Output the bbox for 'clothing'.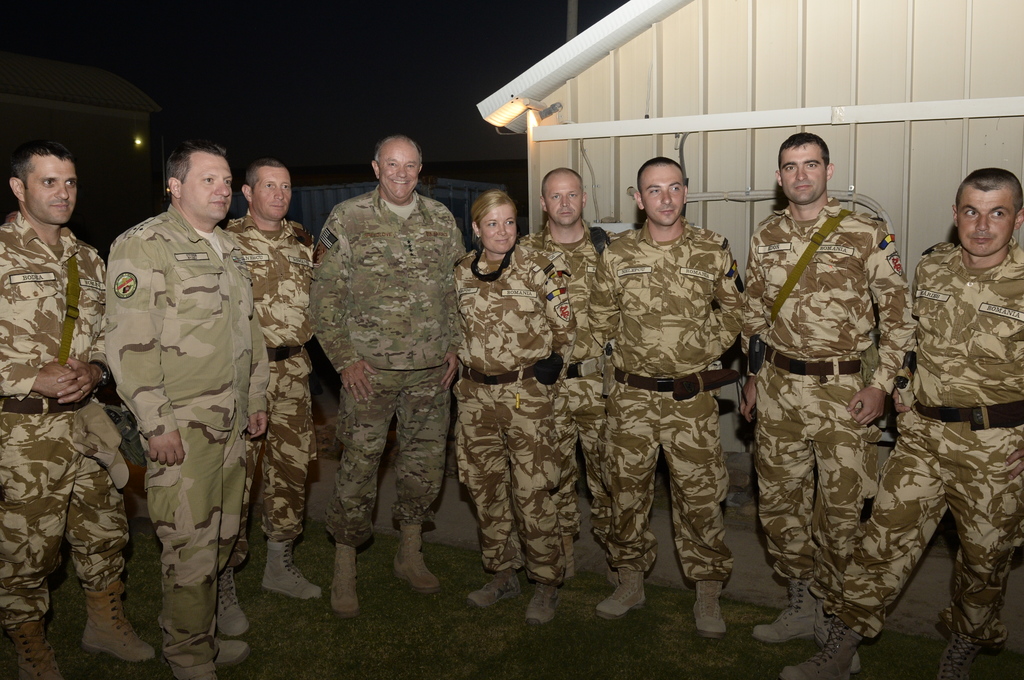
{"x1": 834, "y1": 242, "x2": 1023, "y2": 651}.
